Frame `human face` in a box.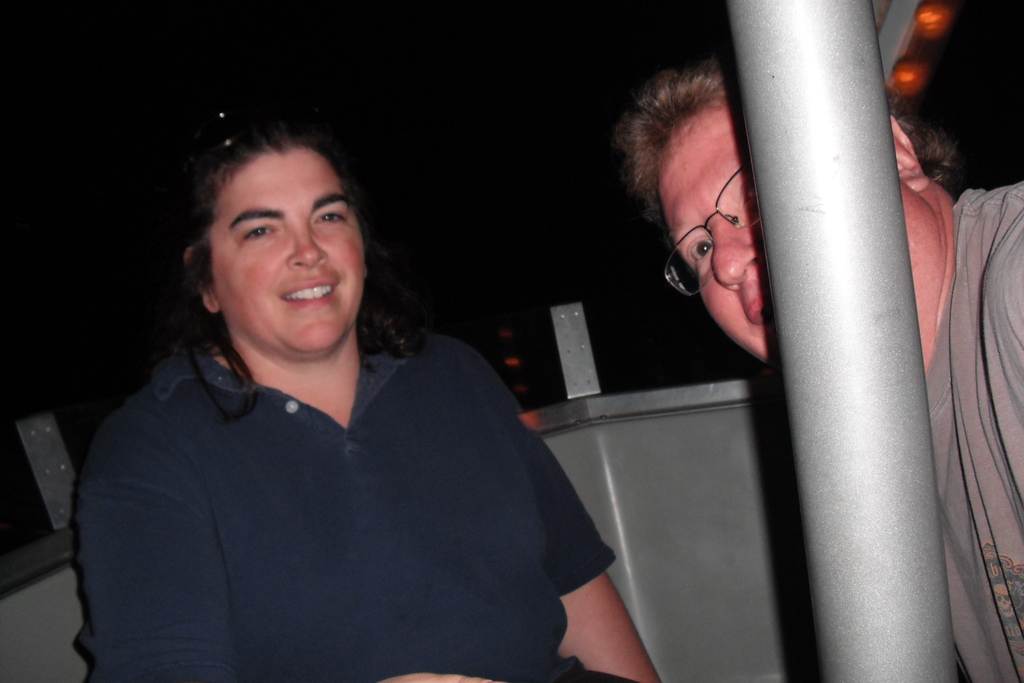
(657,110,919,356).
